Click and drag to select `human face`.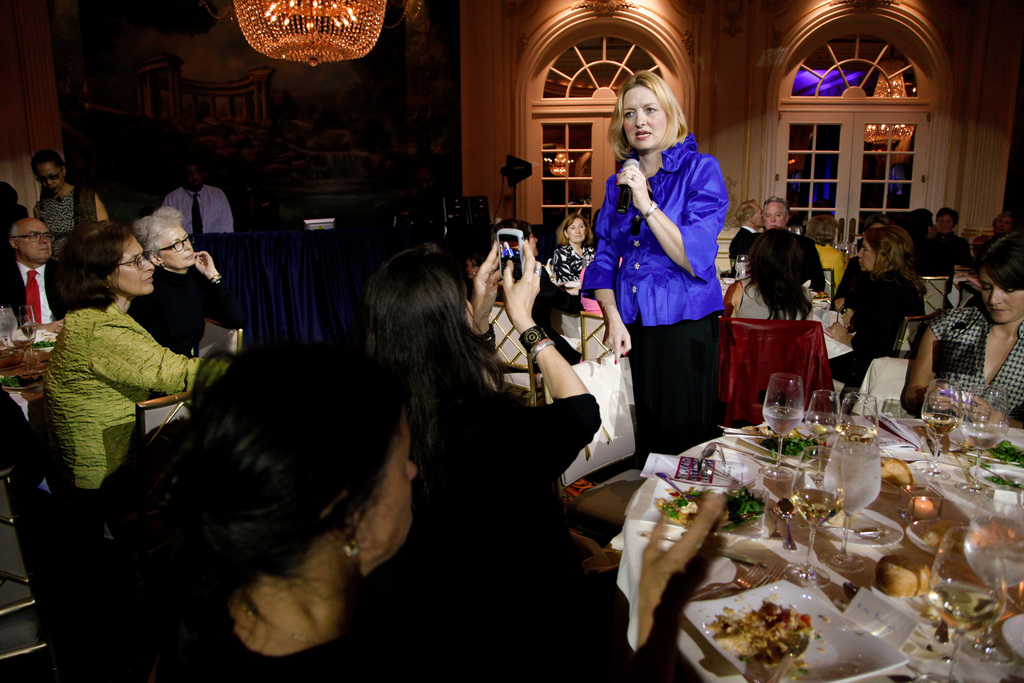
Selection: Rect(34, 161, 61, 193).
